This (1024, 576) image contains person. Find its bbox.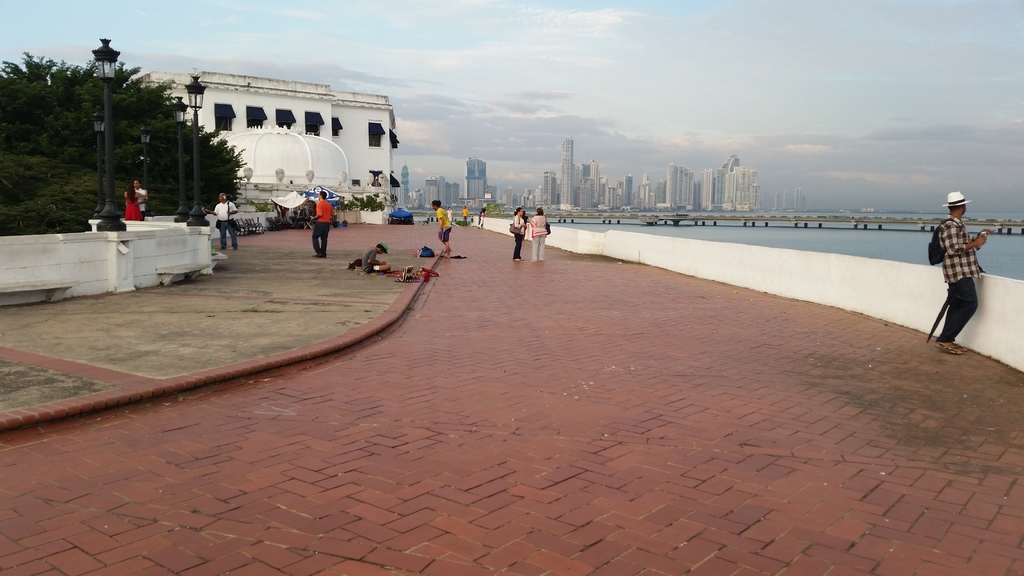
476, 206, 488, 229.
